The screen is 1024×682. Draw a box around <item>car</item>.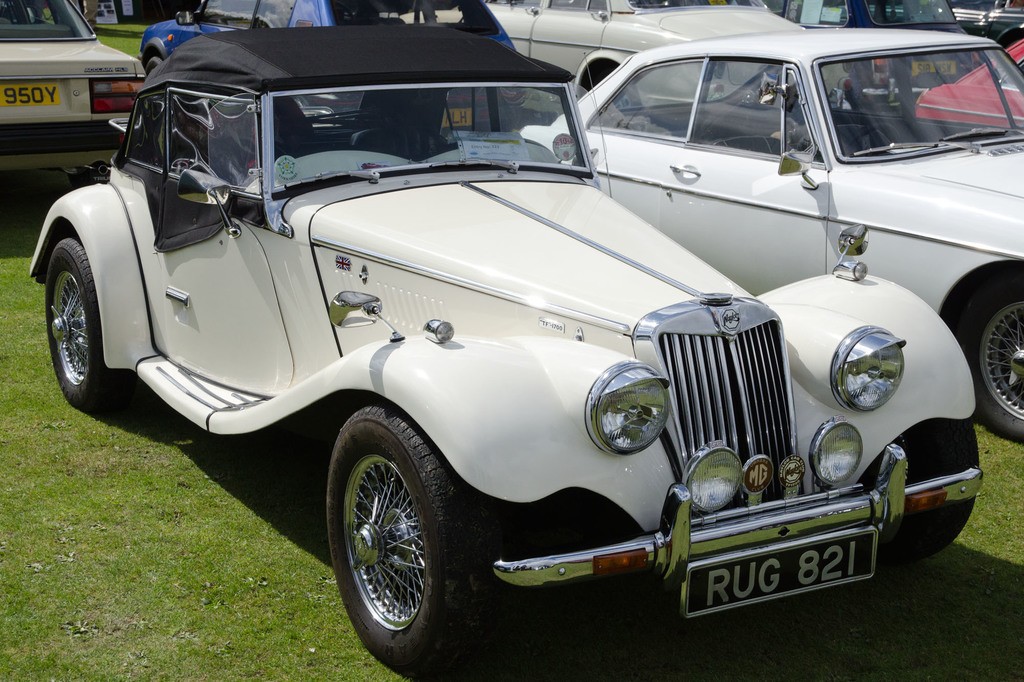
bbox(25, 23, 980, 655).
